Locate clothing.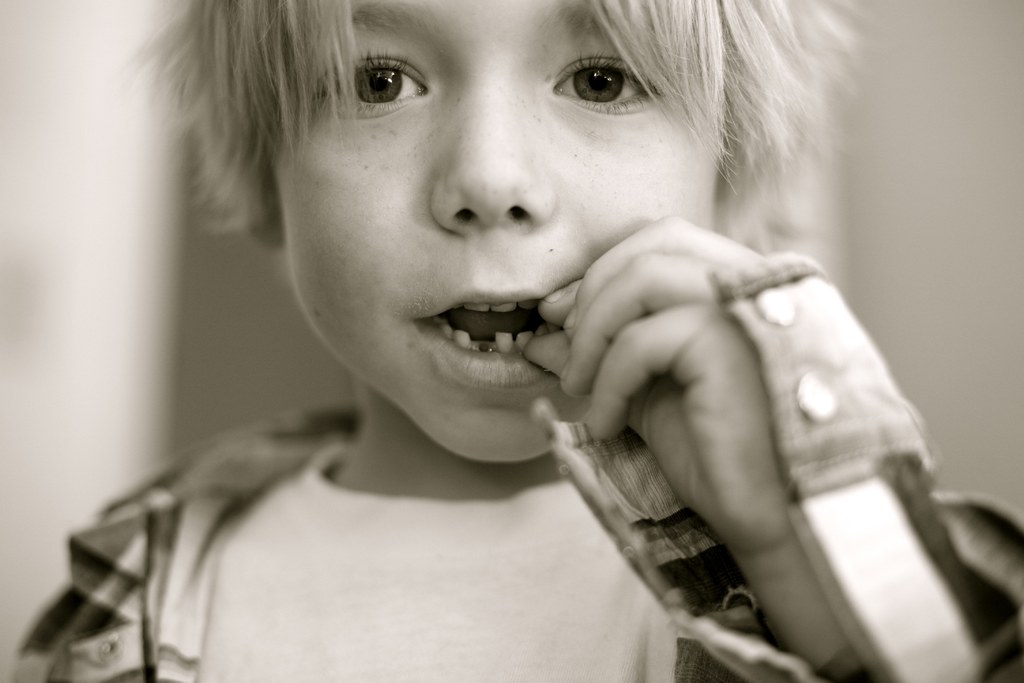
Bounding box: bbox(0, 246, 1023, 682).
